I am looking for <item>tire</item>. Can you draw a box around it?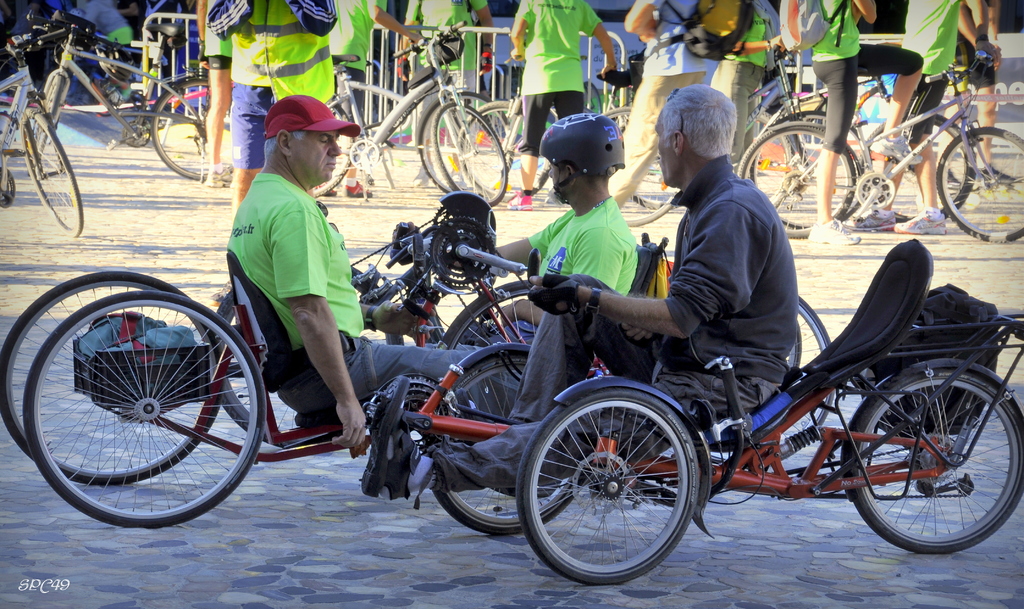
Sure, the bounding box is locate(19, 289, 271, 529).
